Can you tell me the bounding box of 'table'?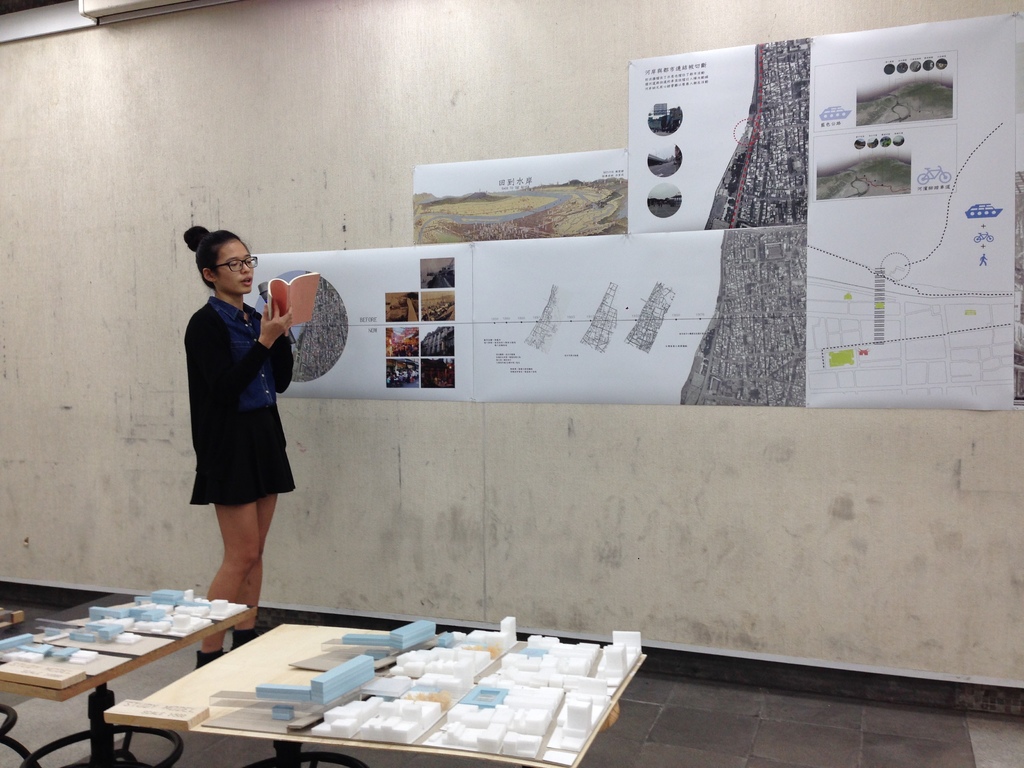
<box>0,588,271,754</box>.
